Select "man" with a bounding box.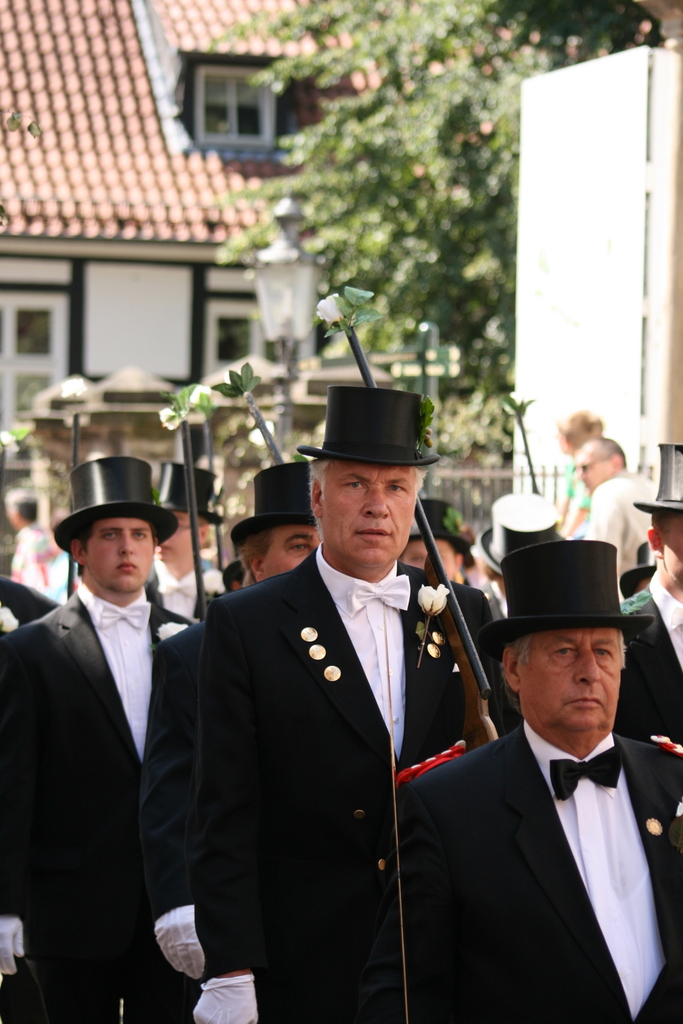
[393, 538, 682, 1022].
